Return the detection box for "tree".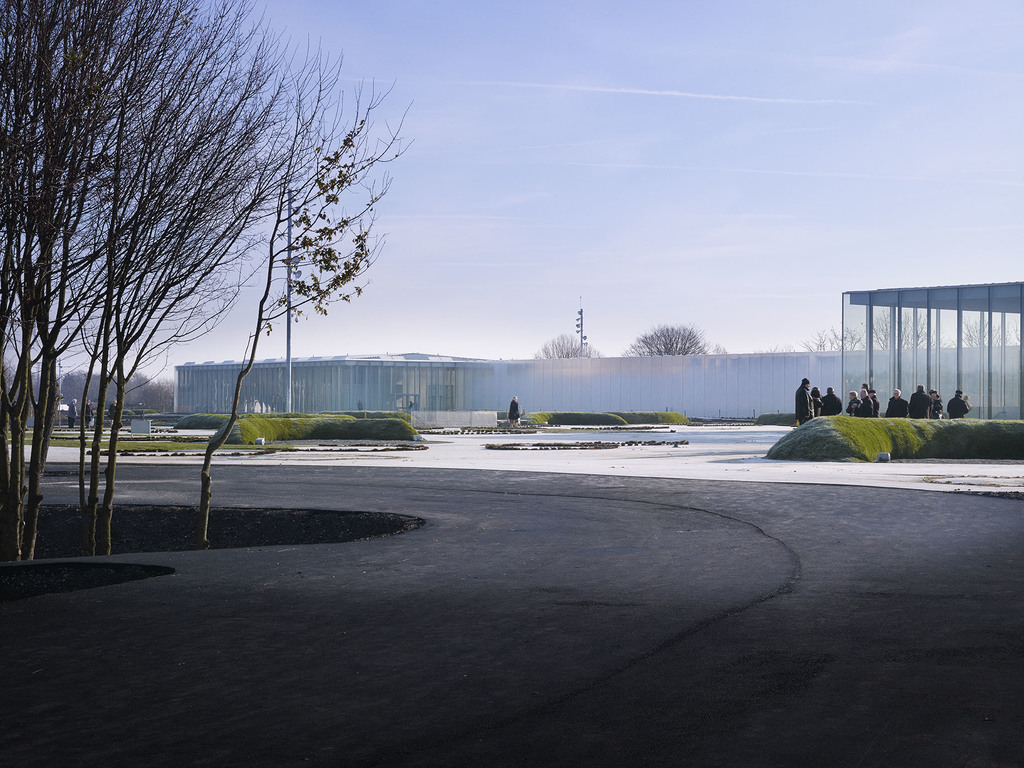
rect(870, 304, 943, 351).
